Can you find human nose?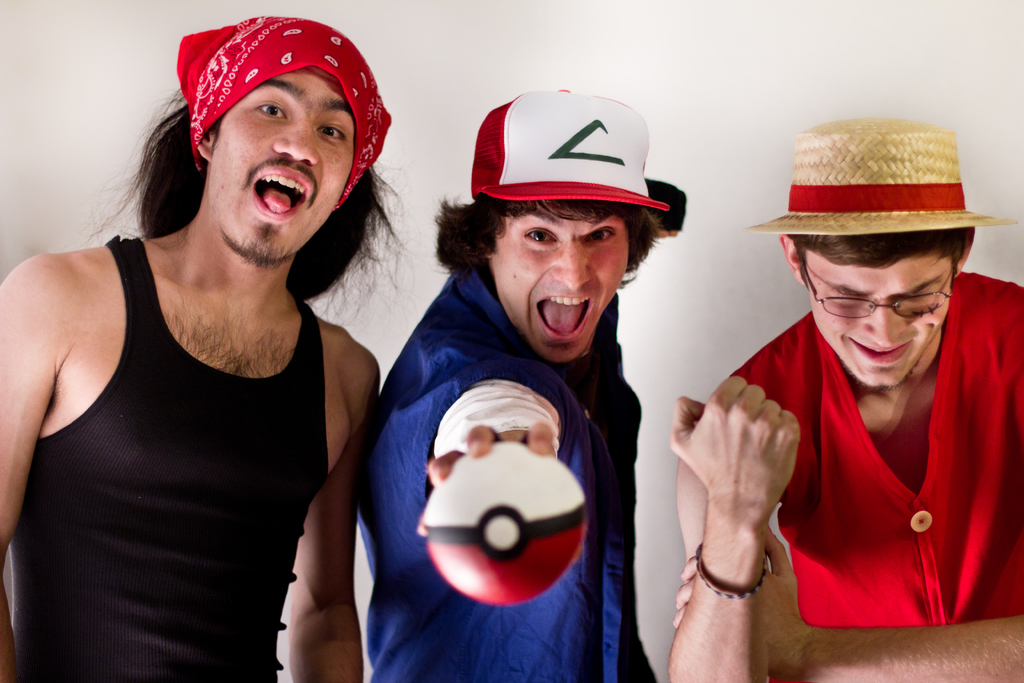
Yes, bounding box: 271 117 318 163.
